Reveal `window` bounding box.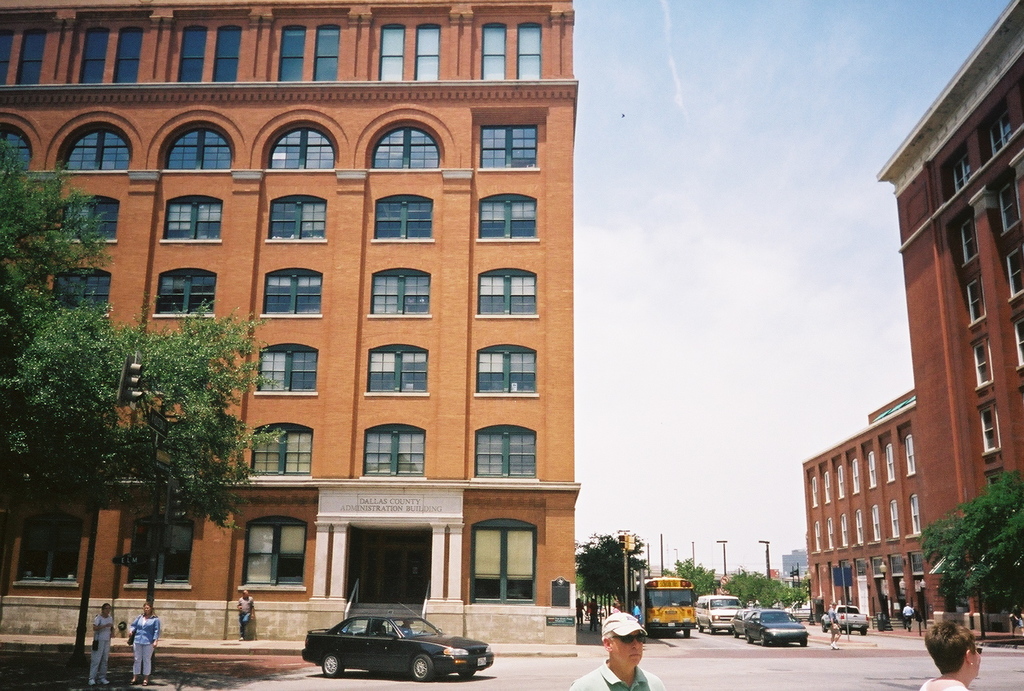
Revealed: box=[236, 518, 291, 602].
